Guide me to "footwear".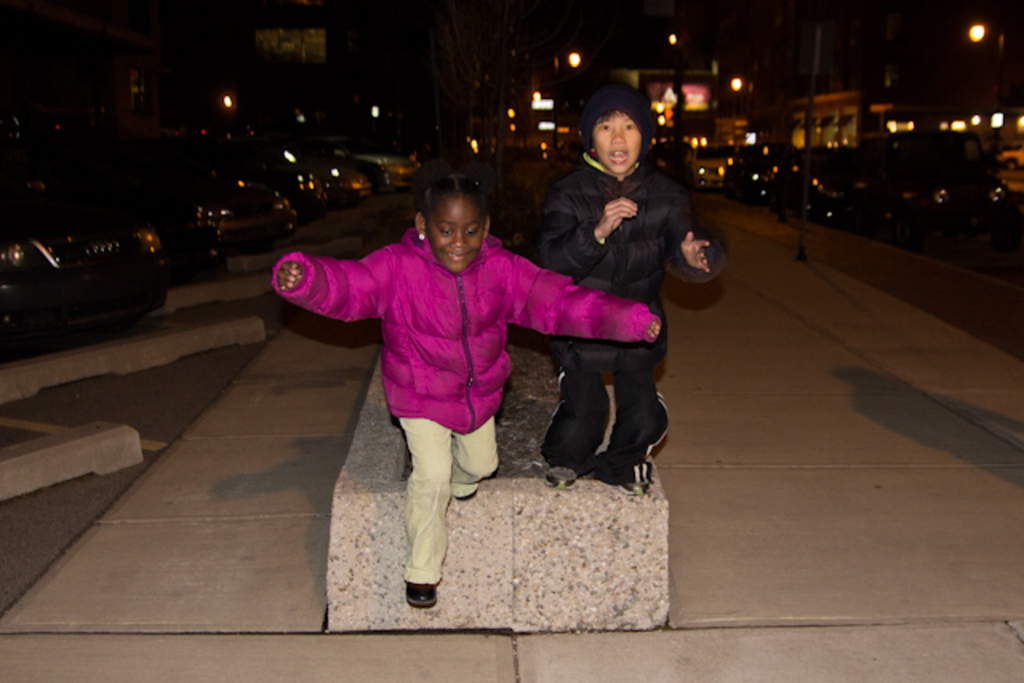
Guidance: {"x1": 403, "y1": 579, "x2": 437, "y2": 609}.
